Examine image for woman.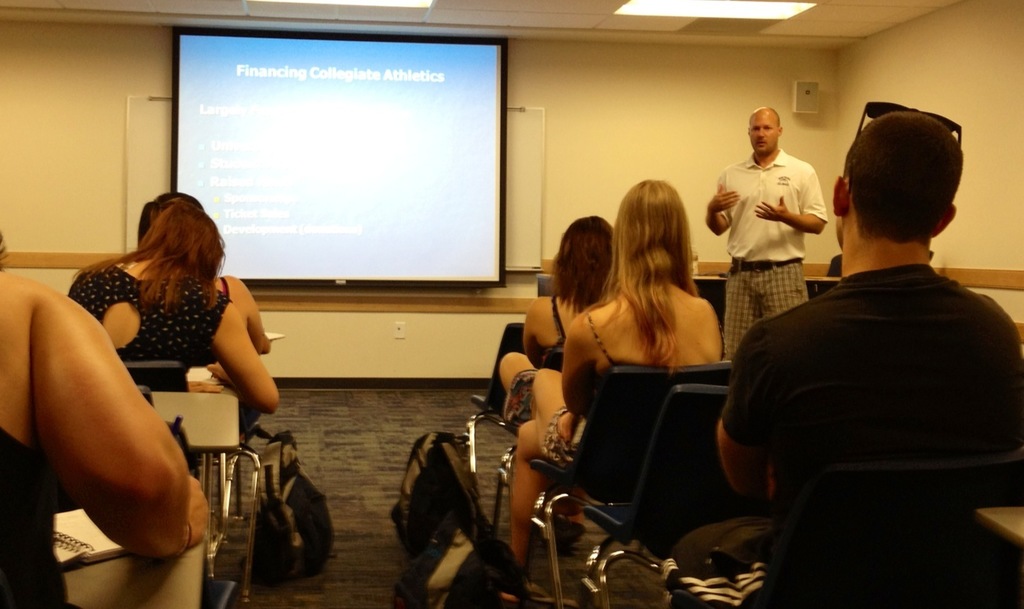
Examination result: l=131, t=186, r=273, b=357.
